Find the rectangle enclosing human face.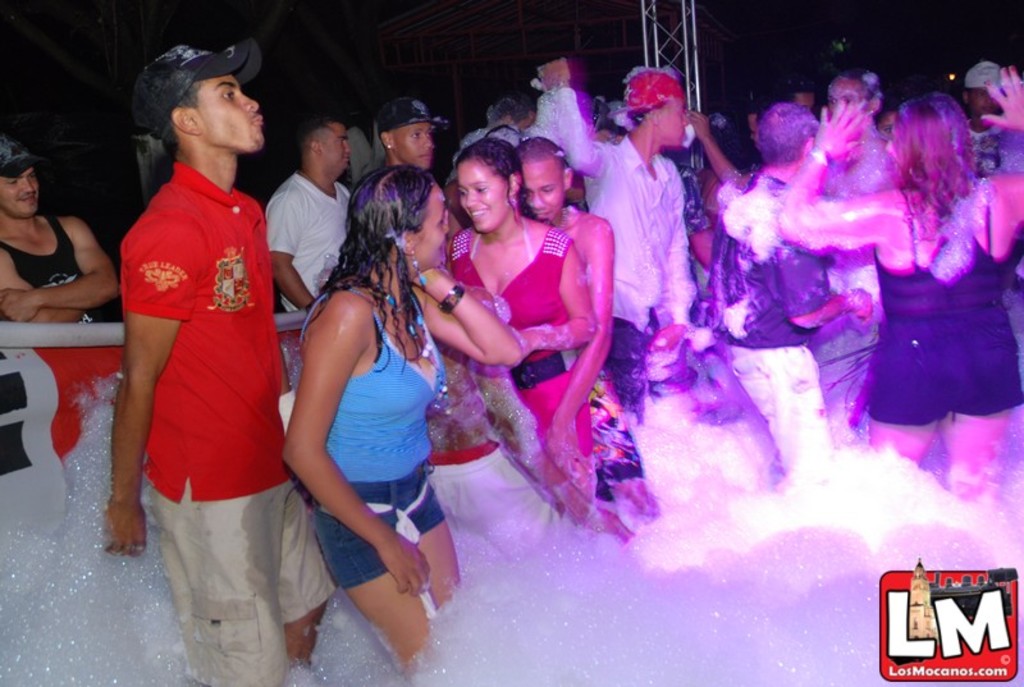
left=323, top=119, right=351, bottom=170.
